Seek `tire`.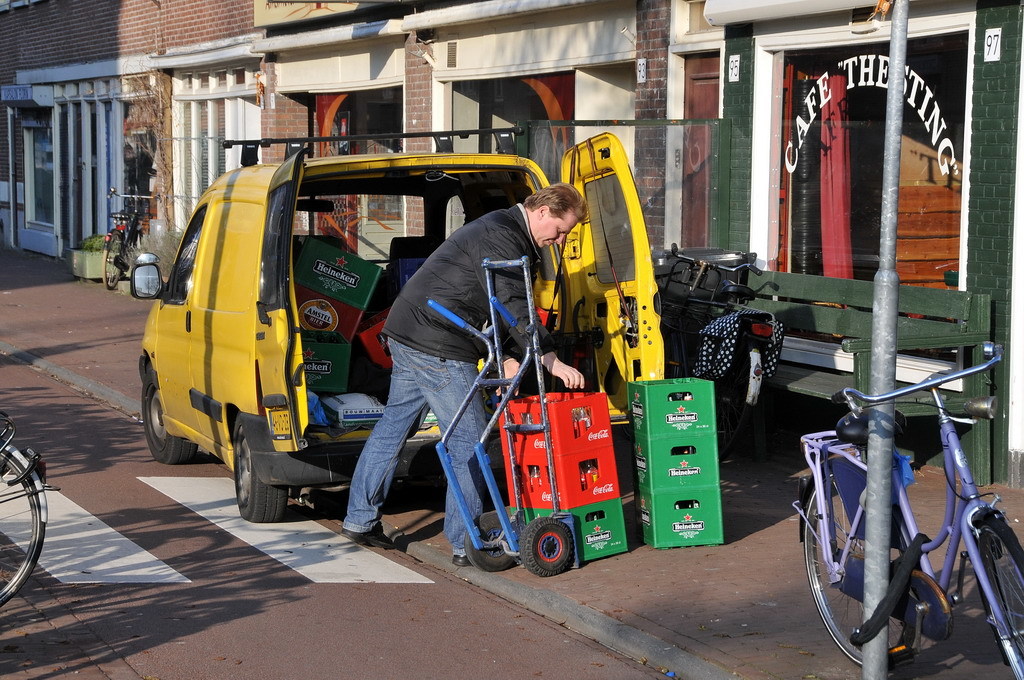
[211, 417, 297, 526].
